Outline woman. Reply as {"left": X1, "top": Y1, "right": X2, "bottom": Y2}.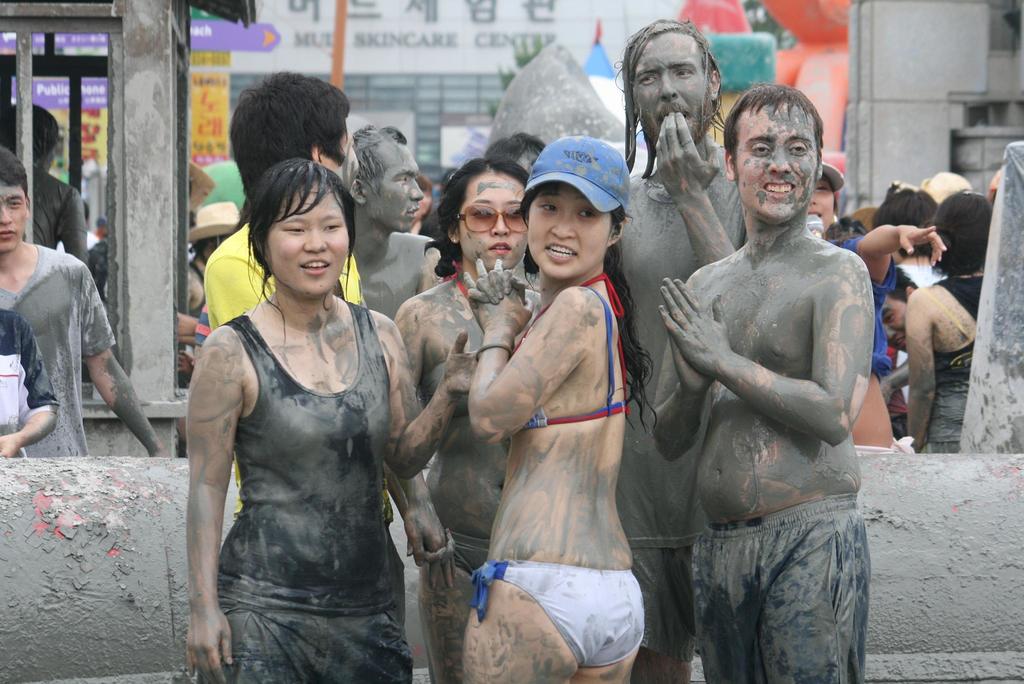
{"left": 185, "top": 156, "right": 478, "bottom": 683}.
